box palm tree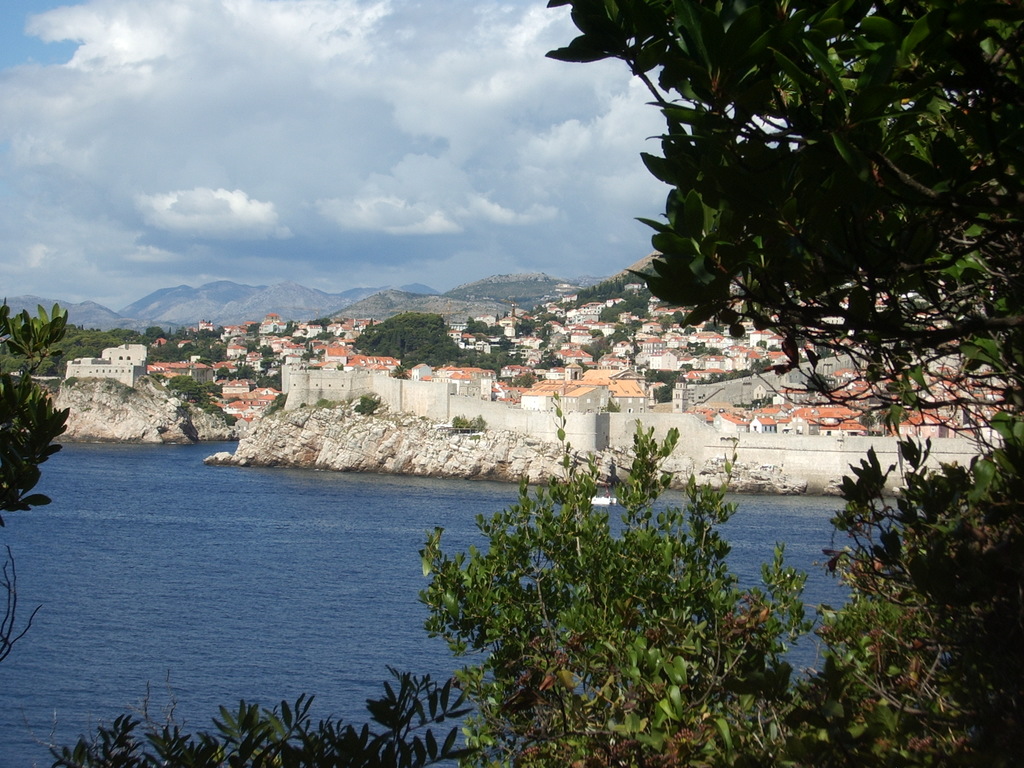
region(550, 0, 1015, 363)
